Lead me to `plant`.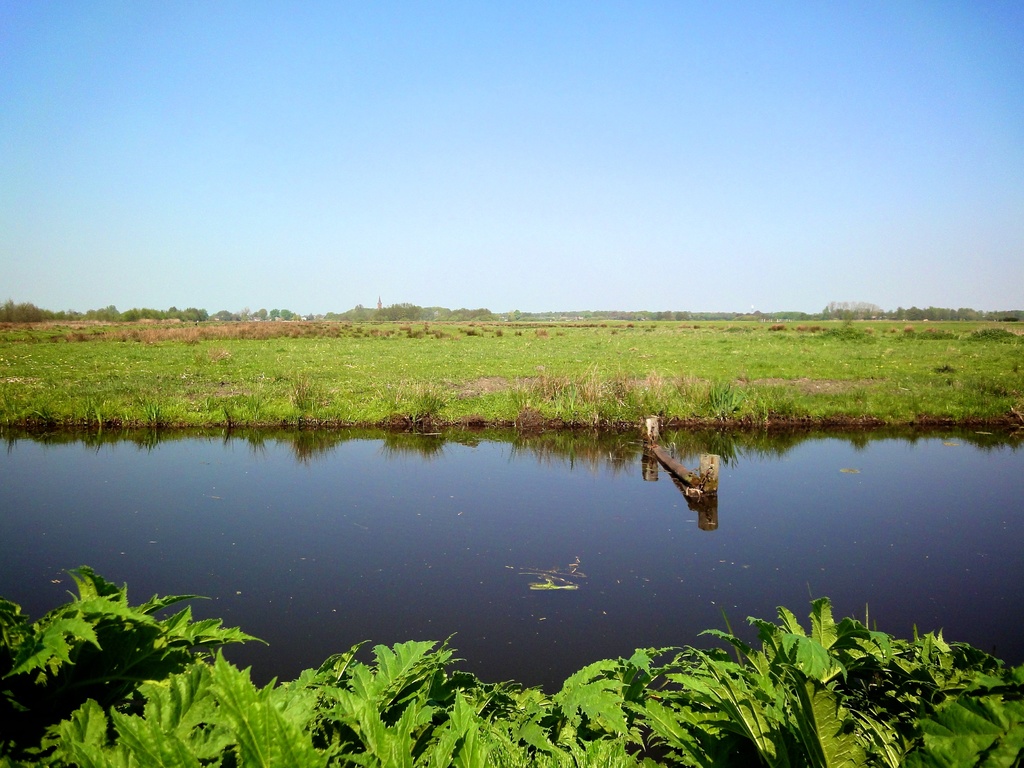
Lead to <box>212,385,276,424</box>.
